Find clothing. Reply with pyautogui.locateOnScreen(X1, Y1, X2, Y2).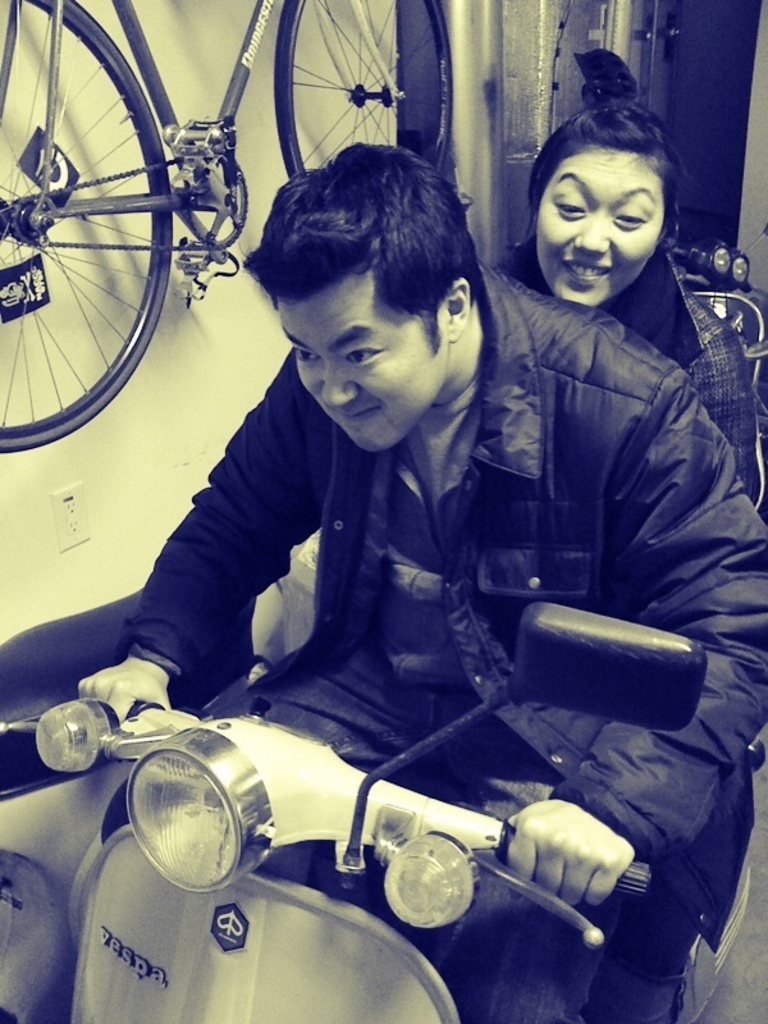
pyautogui.locateOnScreen(493, 262, 756, 513).
